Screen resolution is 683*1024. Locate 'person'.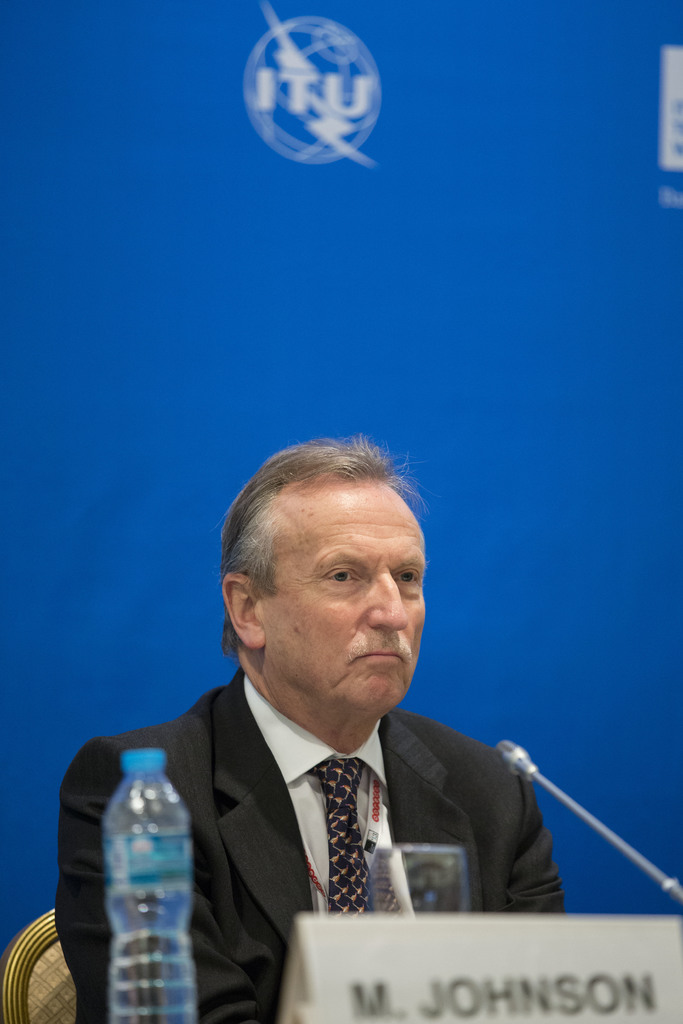
(54,428,570,1023).
